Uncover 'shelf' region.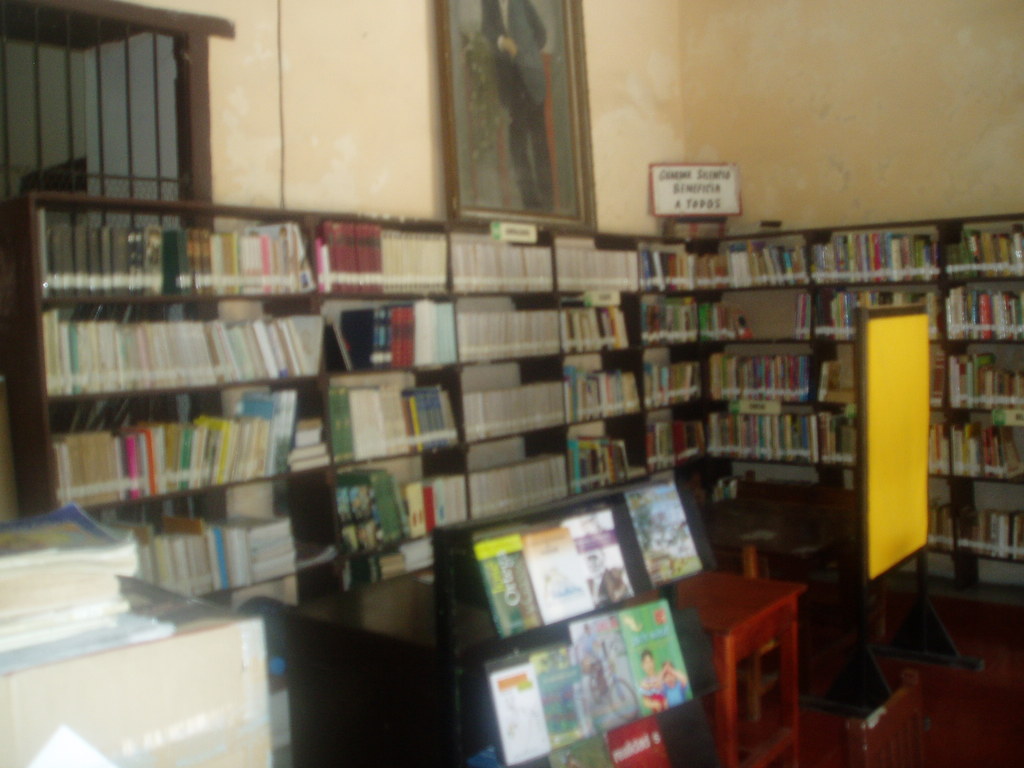
Uncovered: box(466, 444, 575, 507).
